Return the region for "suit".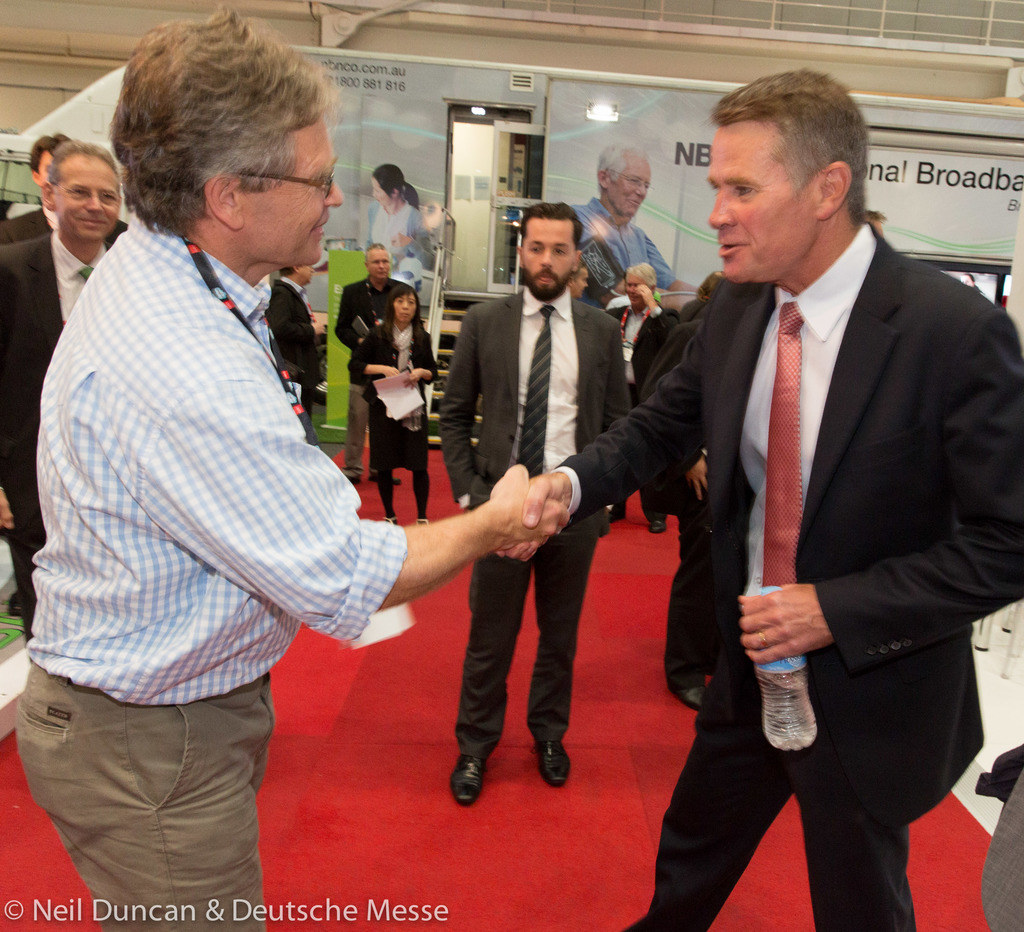
x1=0 y1=231 x2=113 y2=647.
